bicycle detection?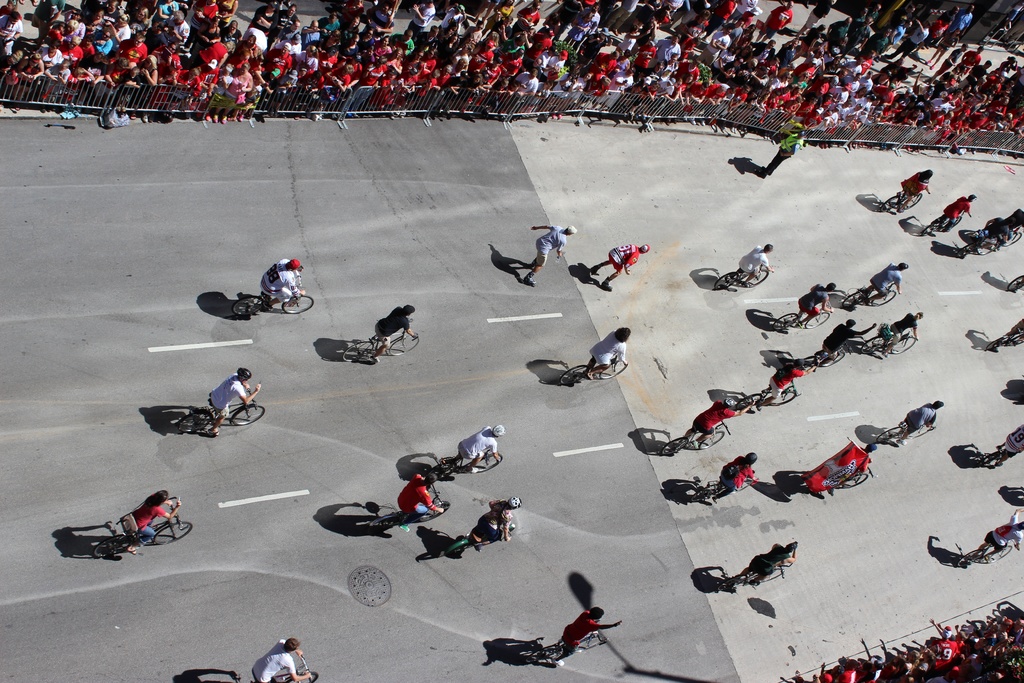
rect(533, 624, 607, 667)
